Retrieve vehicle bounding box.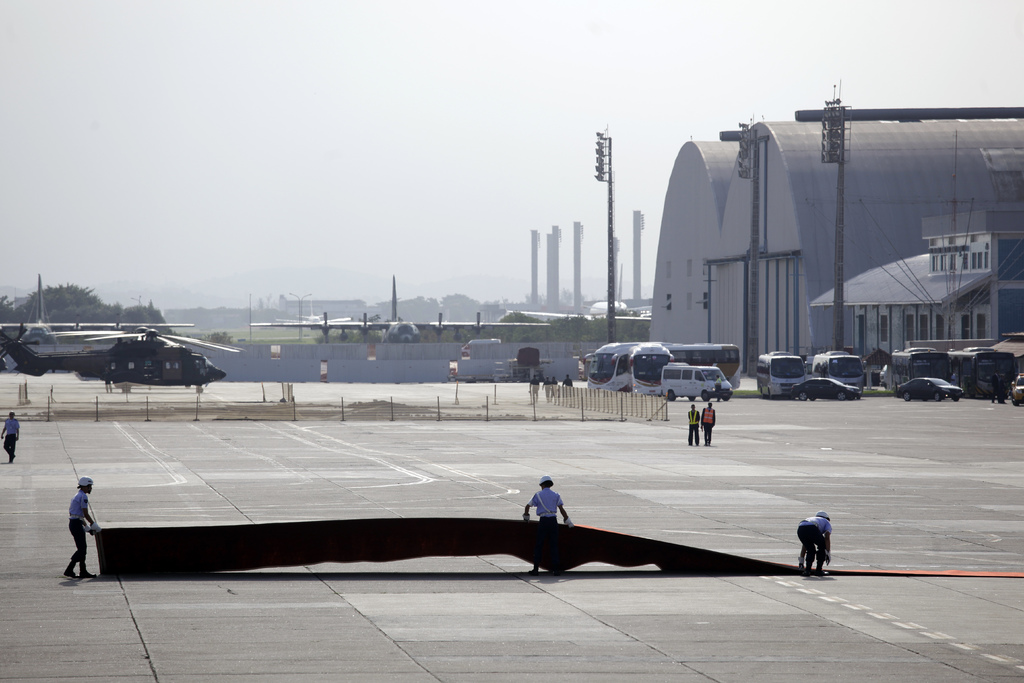
Bounding box: x1=0, y1=325, x2=239, y2=389.
